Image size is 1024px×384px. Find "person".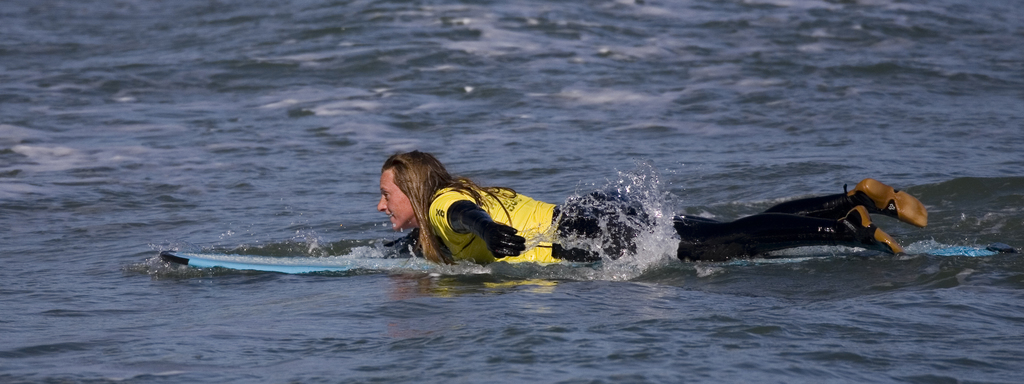
(380, 148, 929, 266).
